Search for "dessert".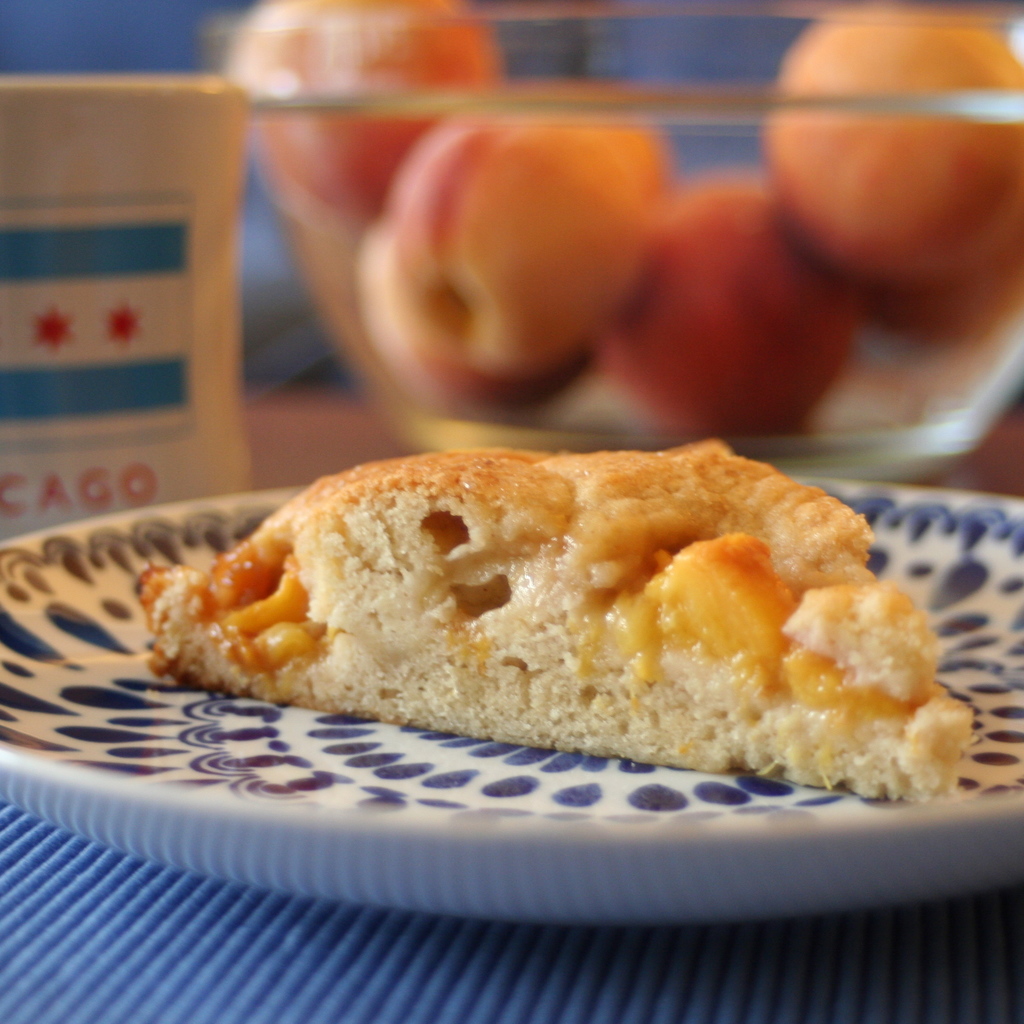
Found at (x1=122, y1=462, x2=981, y2=812).
